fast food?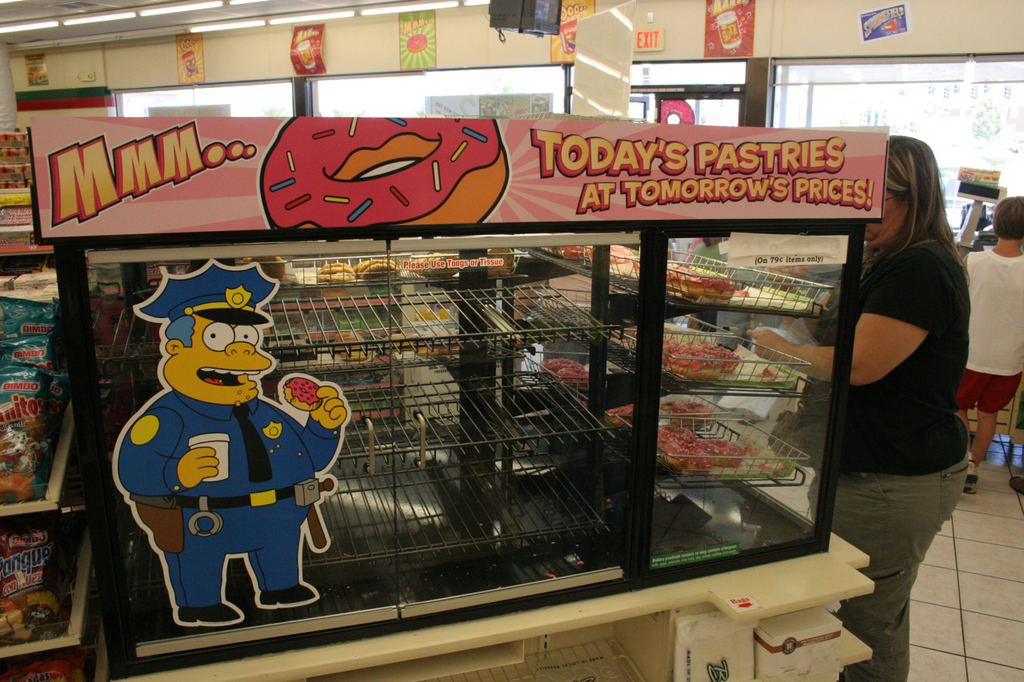
bbox(242, 254, 284, 285)
